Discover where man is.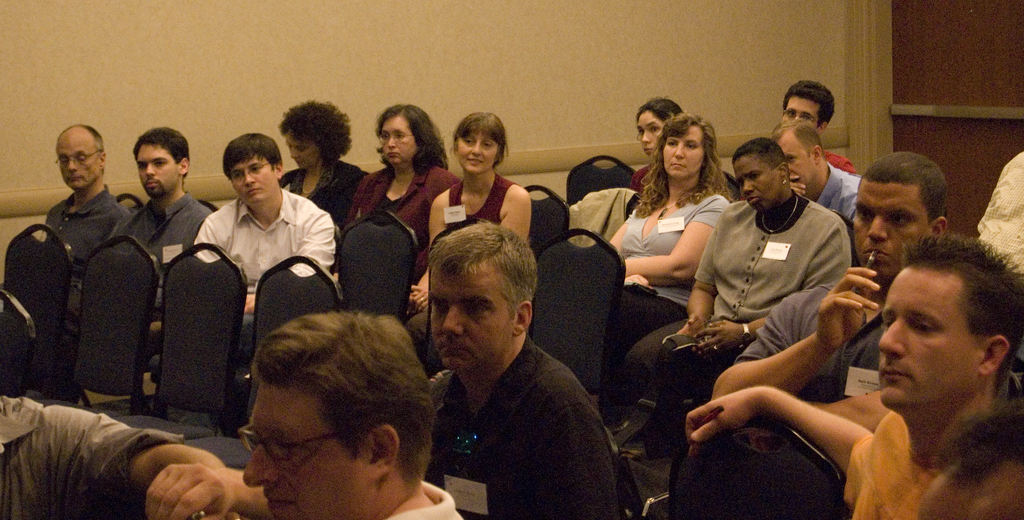
Discovered at l=709, t=149, r=952, b=453.
